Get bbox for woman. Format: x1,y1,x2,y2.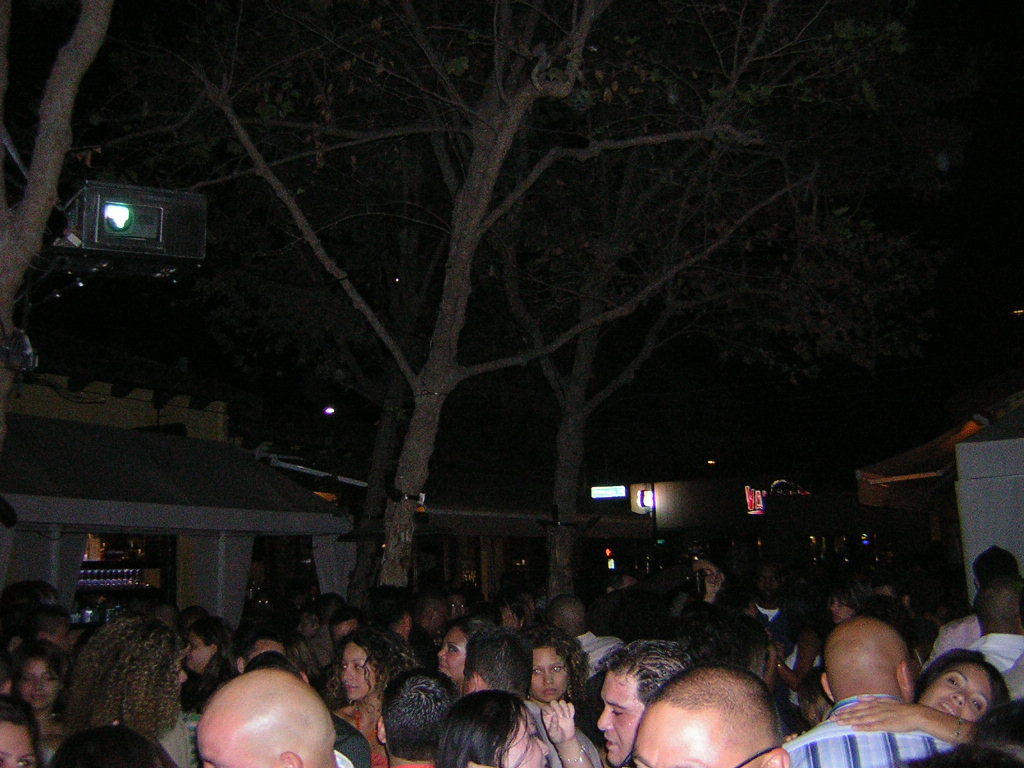
527,624,591,714.
